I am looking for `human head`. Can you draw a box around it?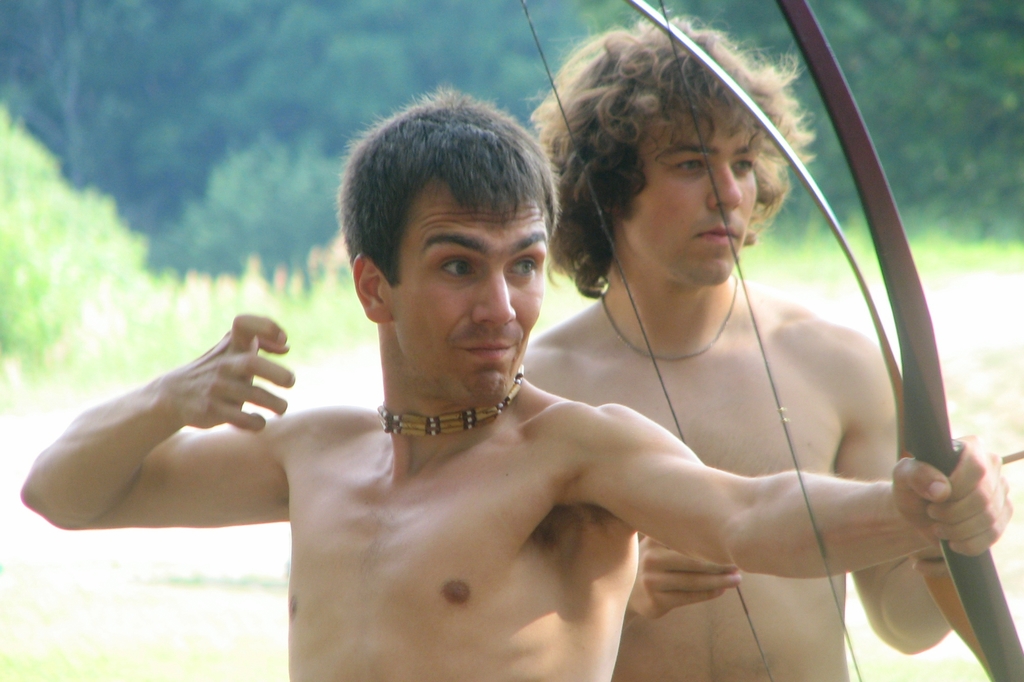
Sure, the bounding box is bbox=(528, 6, 809, 275).
